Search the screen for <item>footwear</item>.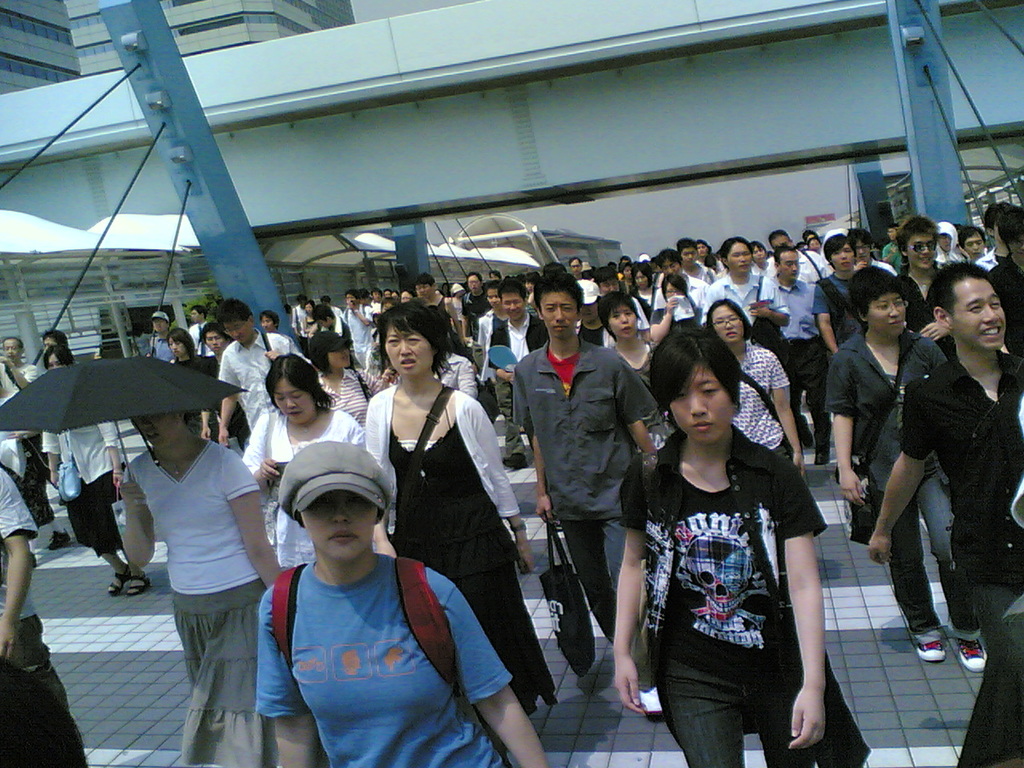
Found at x1=634 y1=694 x2=672 y2=724.
